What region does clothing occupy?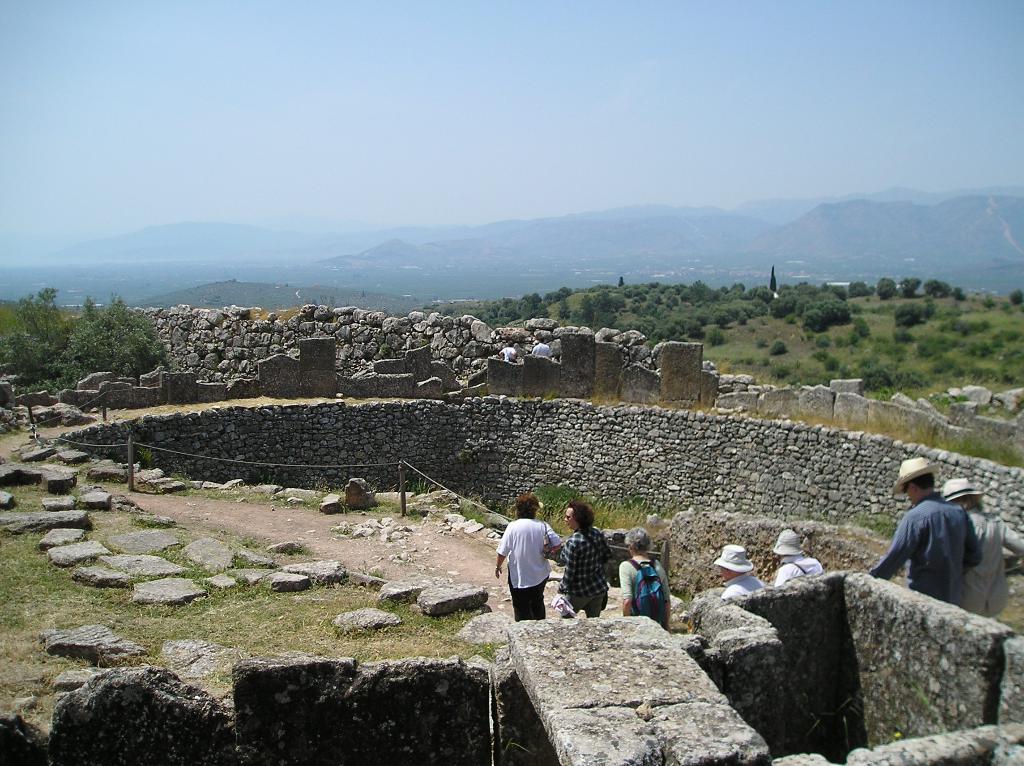
x1=886 y1=477 x2=998 y2=618.
